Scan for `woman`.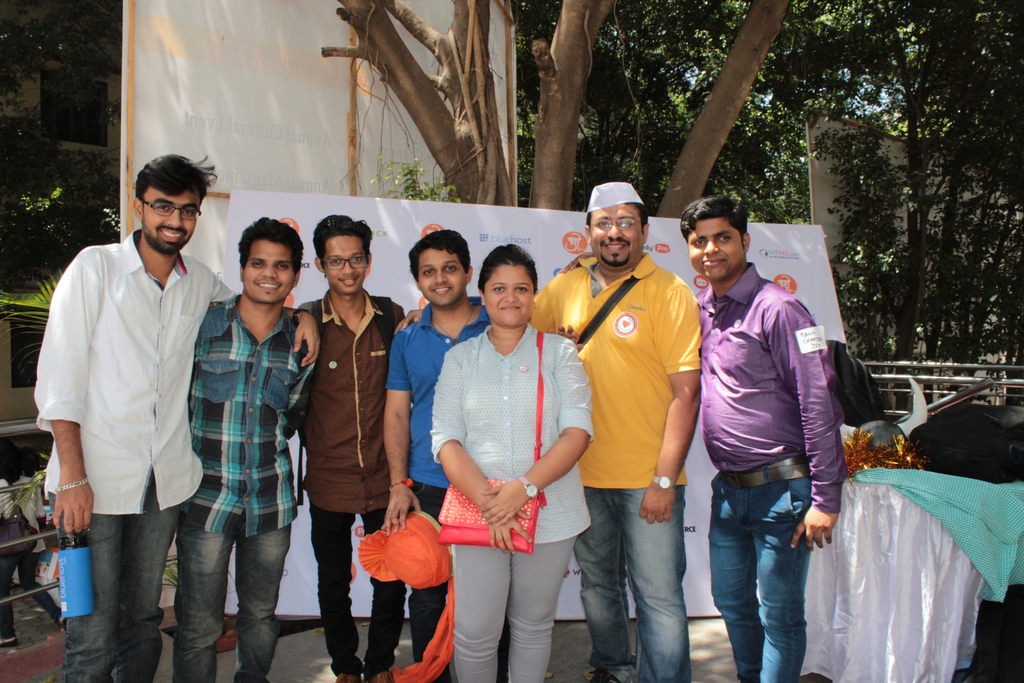
Scan result: 413:253:591:682.
